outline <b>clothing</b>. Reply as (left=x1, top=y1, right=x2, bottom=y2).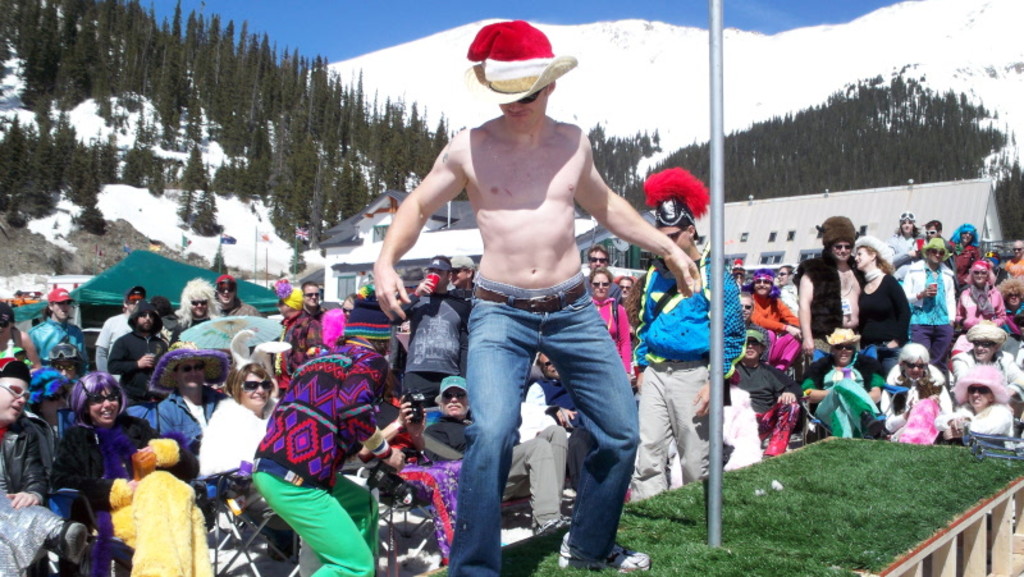
(left=883, top=353, right=961, bottom=447).
